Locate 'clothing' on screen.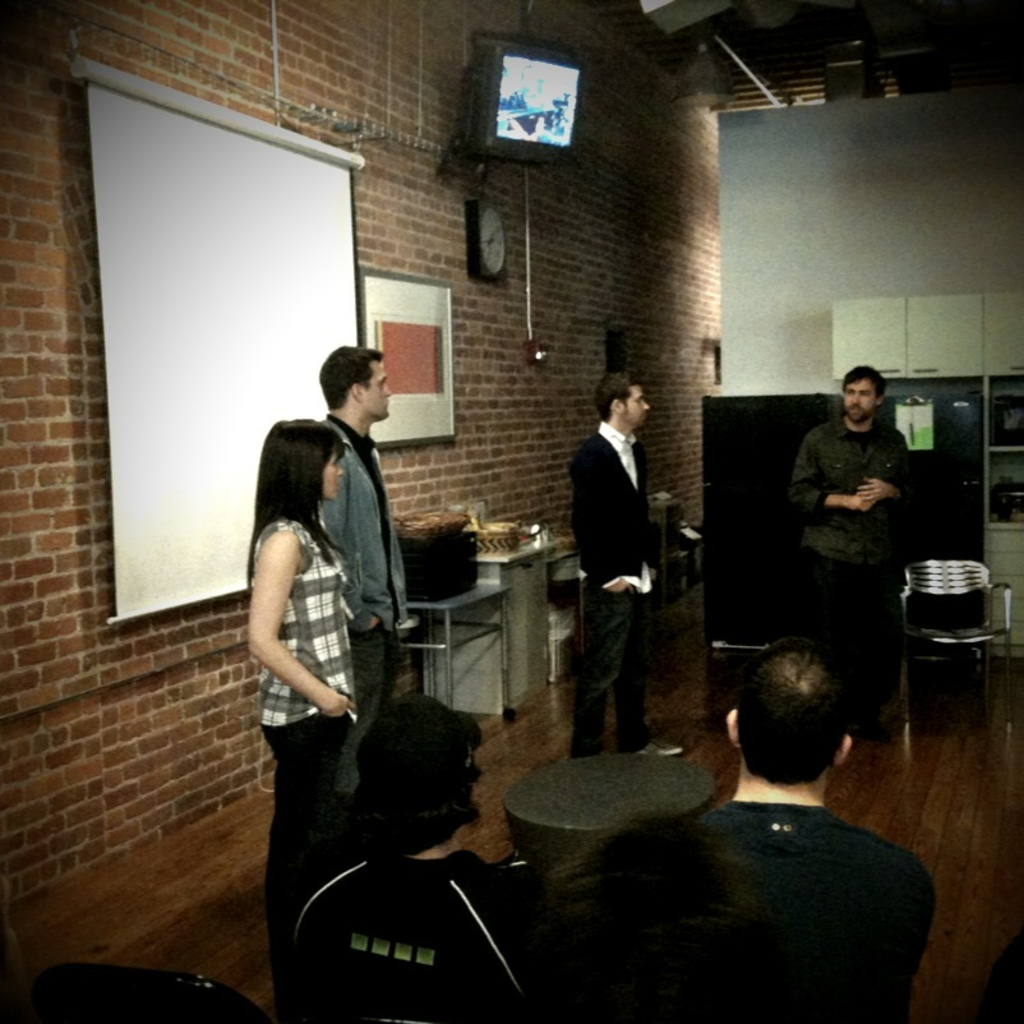
On screen at Rect(576, 435, 654, 577).
